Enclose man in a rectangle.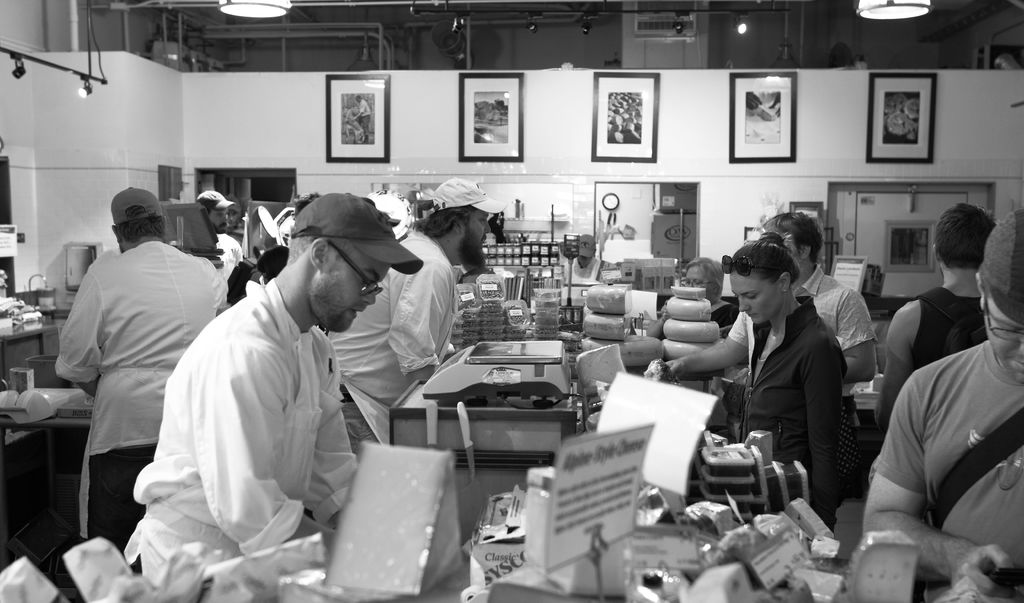
bbox(298, 181, 506, 495).
